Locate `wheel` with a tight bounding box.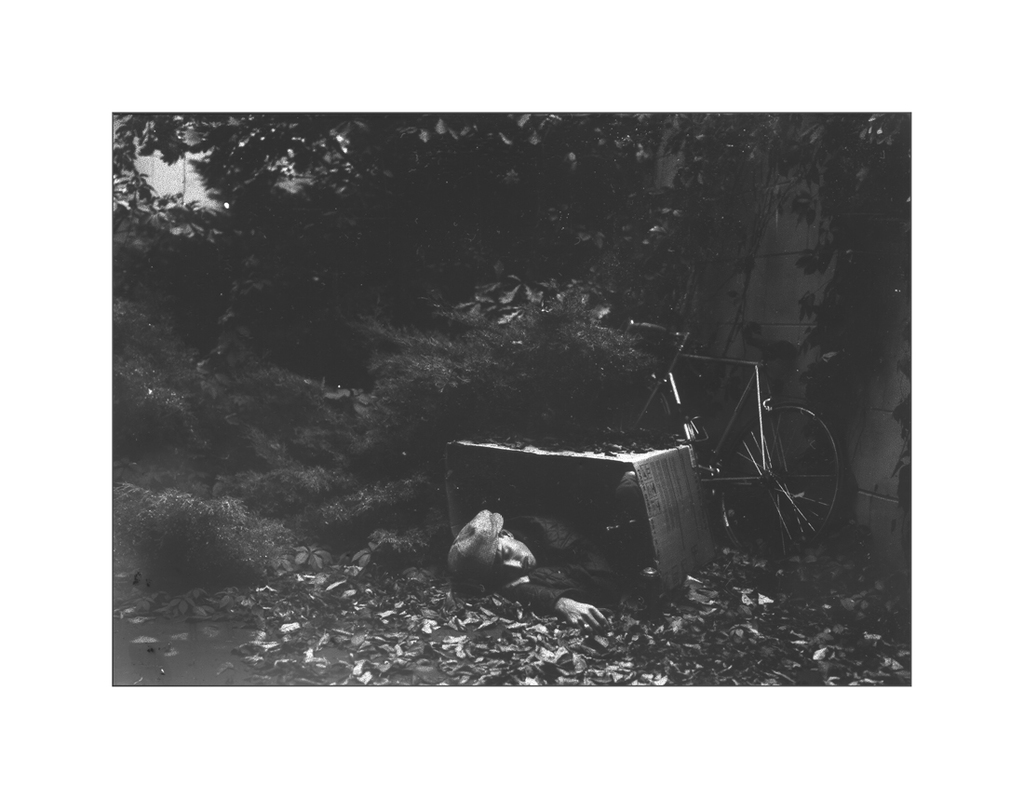
{"left": 709, "top": 396, "right": 852, "bottom": 552}.
